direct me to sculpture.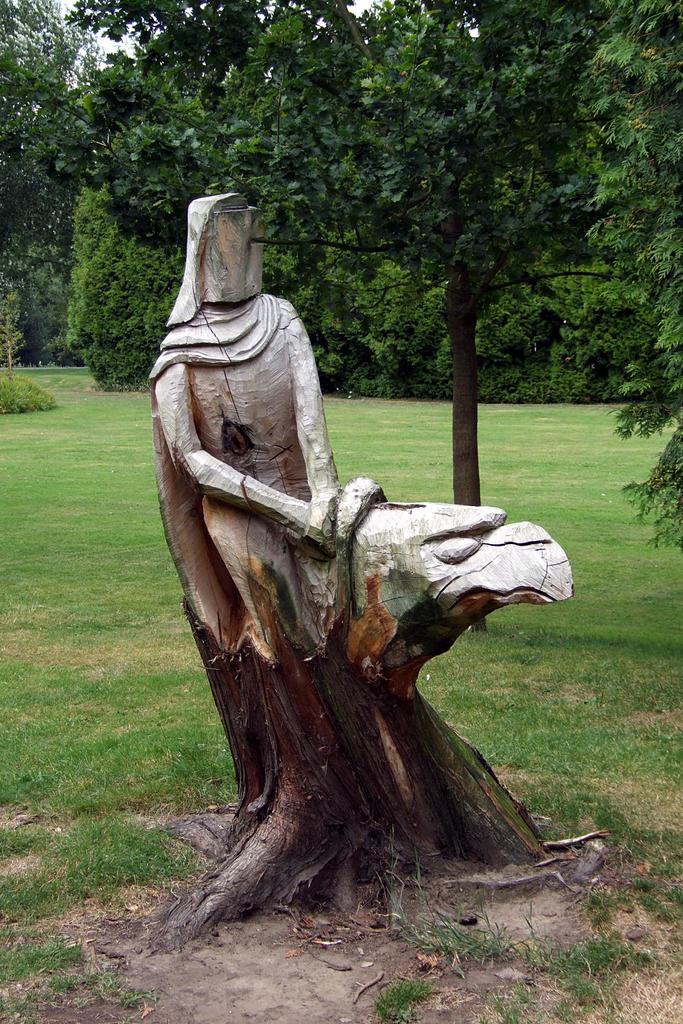
Direction: <box>147,196,565,926</box>.
